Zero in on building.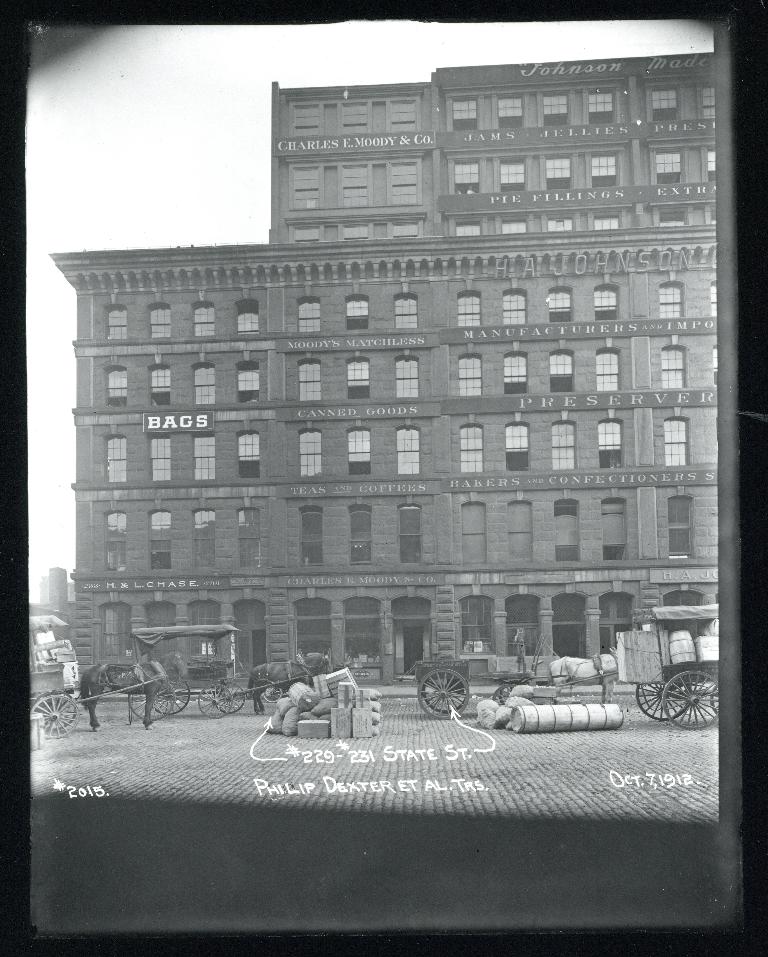
Zeroed in: 32:50:720:692.
